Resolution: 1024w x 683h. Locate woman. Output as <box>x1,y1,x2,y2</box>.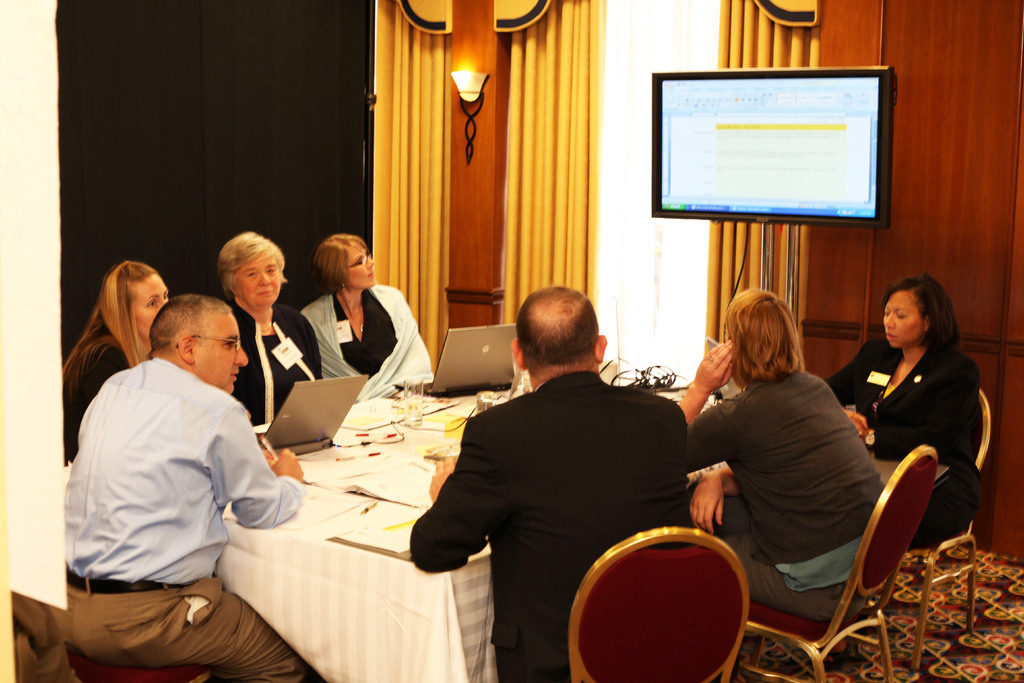
<box>808,267,980,630</box>.
